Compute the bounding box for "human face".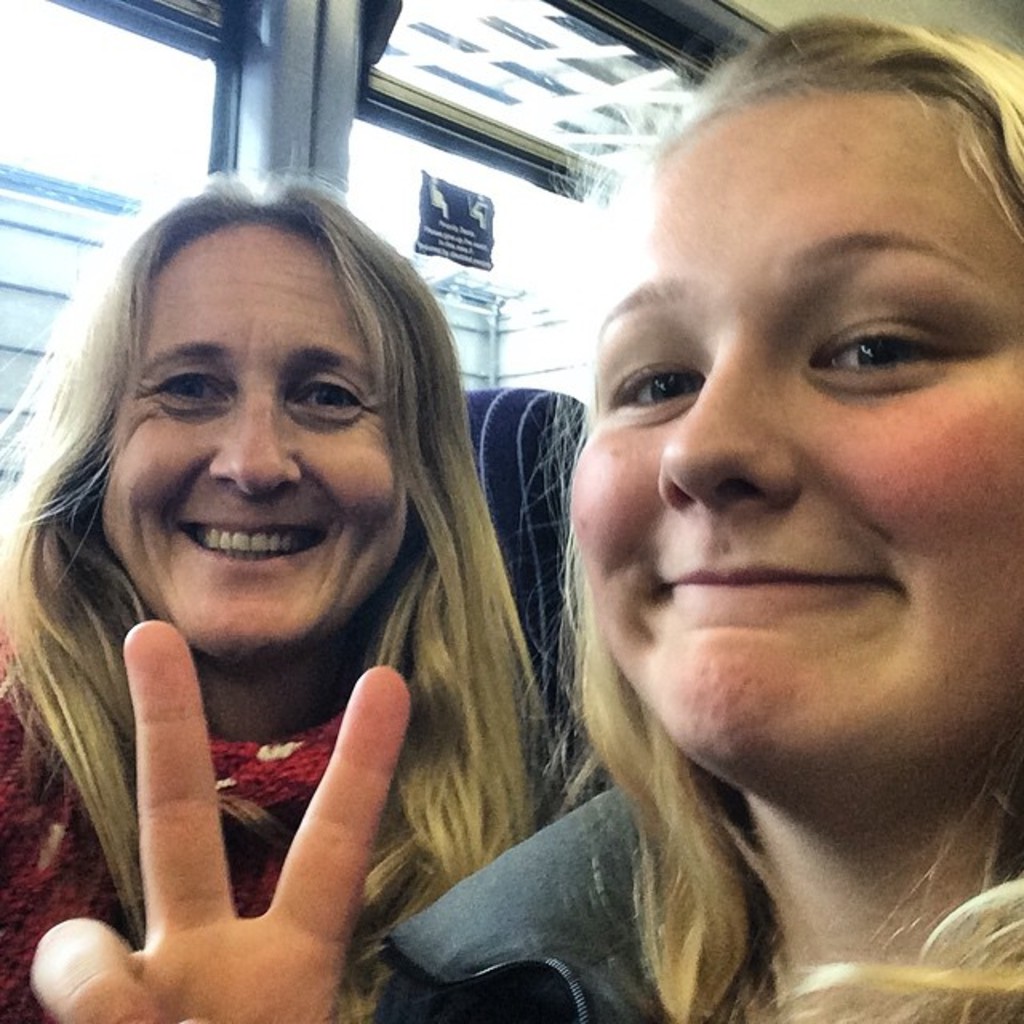
[96,210,413,656].
